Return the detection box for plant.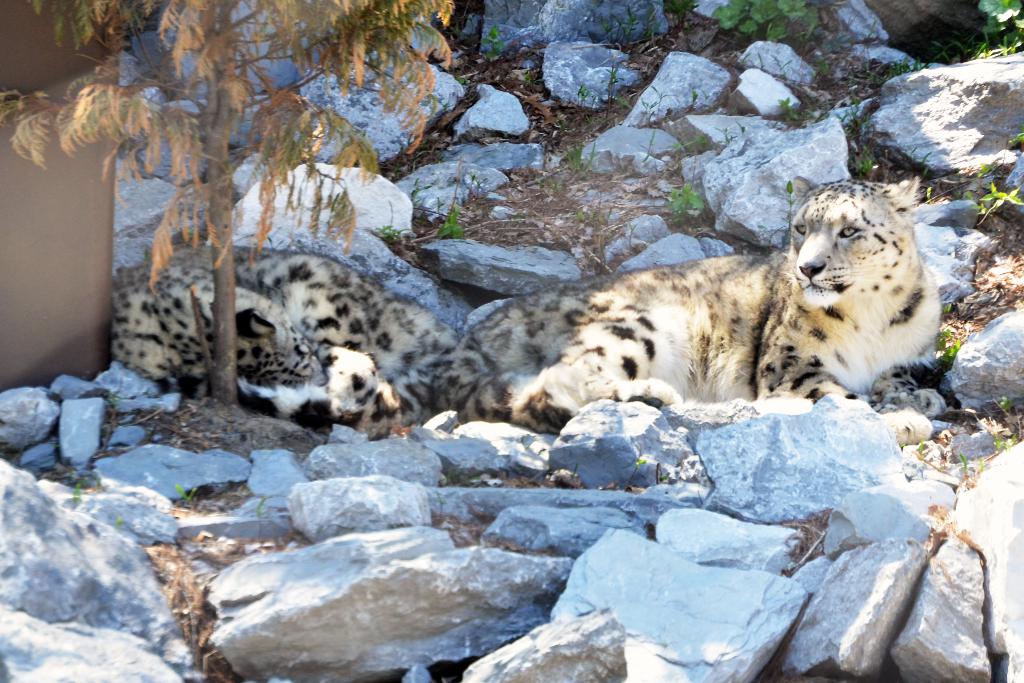
991,431,1012,455.
